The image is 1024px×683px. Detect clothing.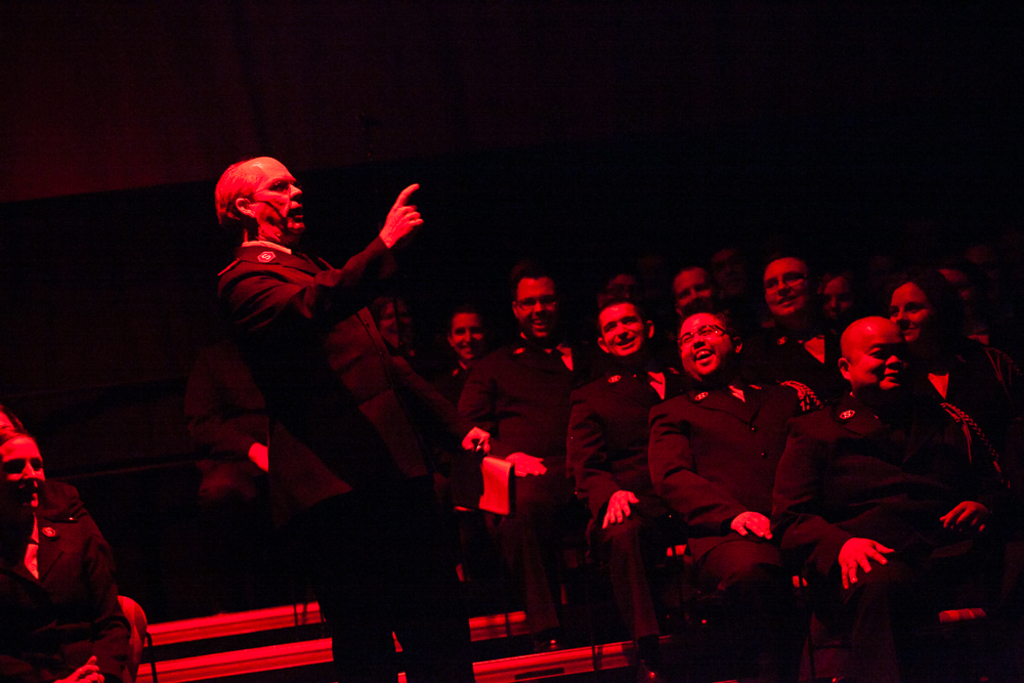
Detection: [770, 389, 1023, 682].
